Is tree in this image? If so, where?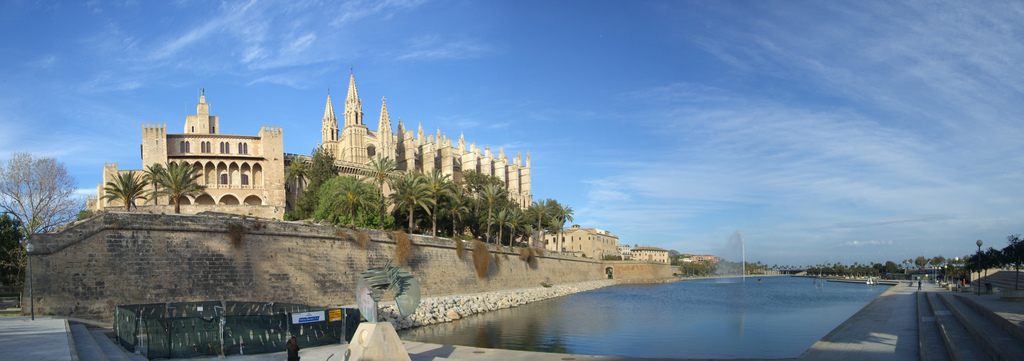
Yes, at <box>140,159,165,203</box>.
